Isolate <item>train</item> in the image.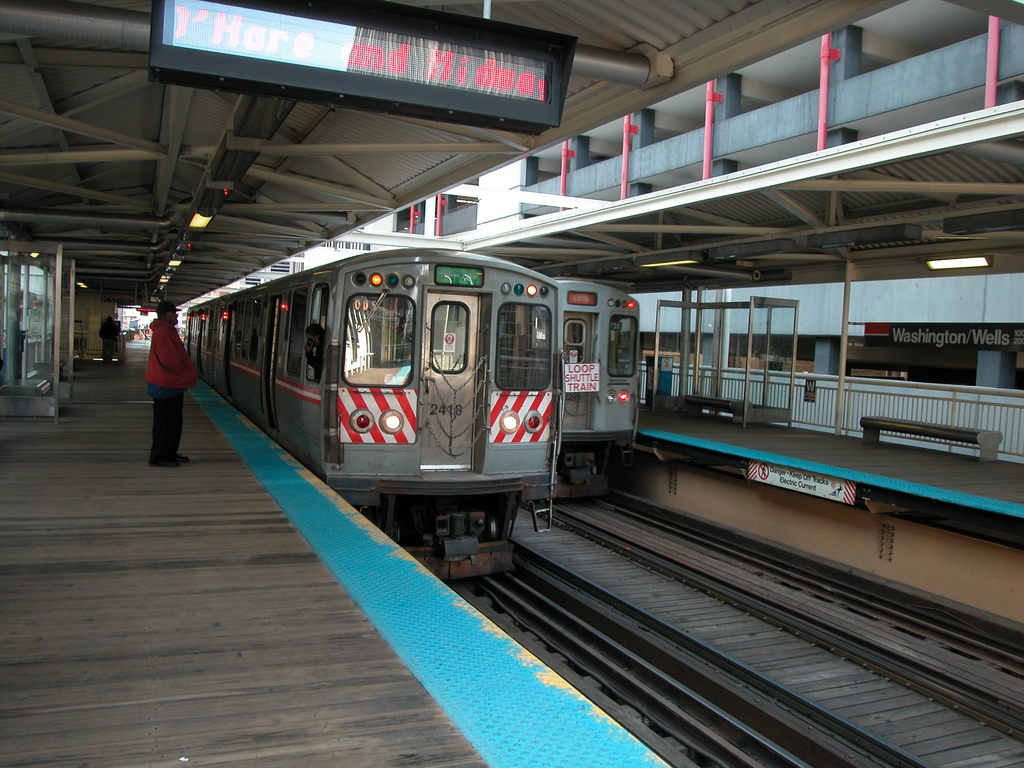
Isolated region: pyautogui.locateOnScreen(188, 245, 559, 582).
